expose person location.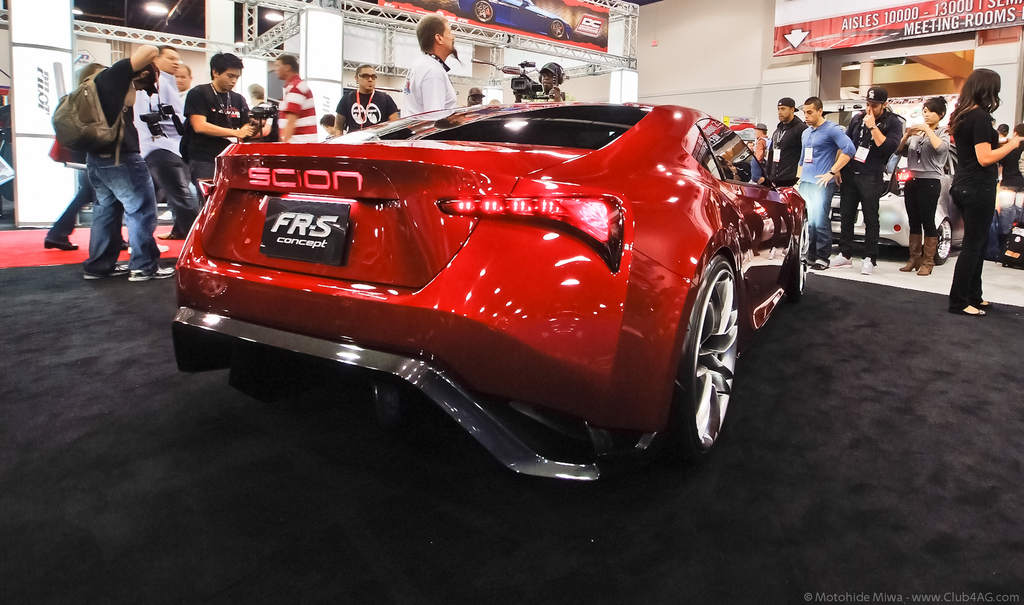
Exposed at [133,45,200,237].
